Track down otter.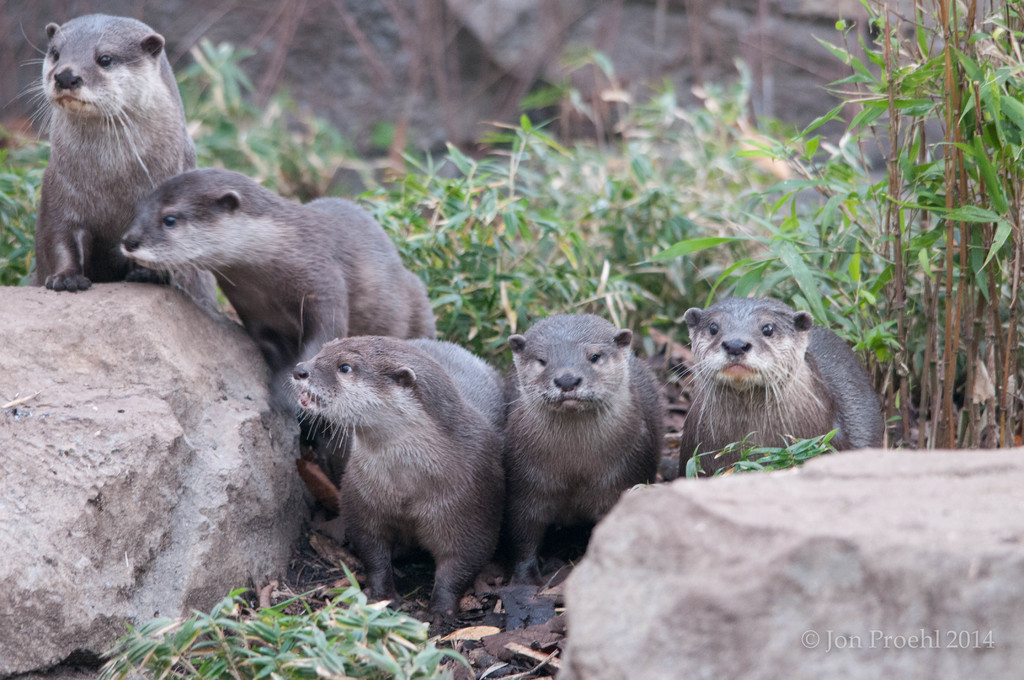
Tracked to [291, 337, 507, 638].
